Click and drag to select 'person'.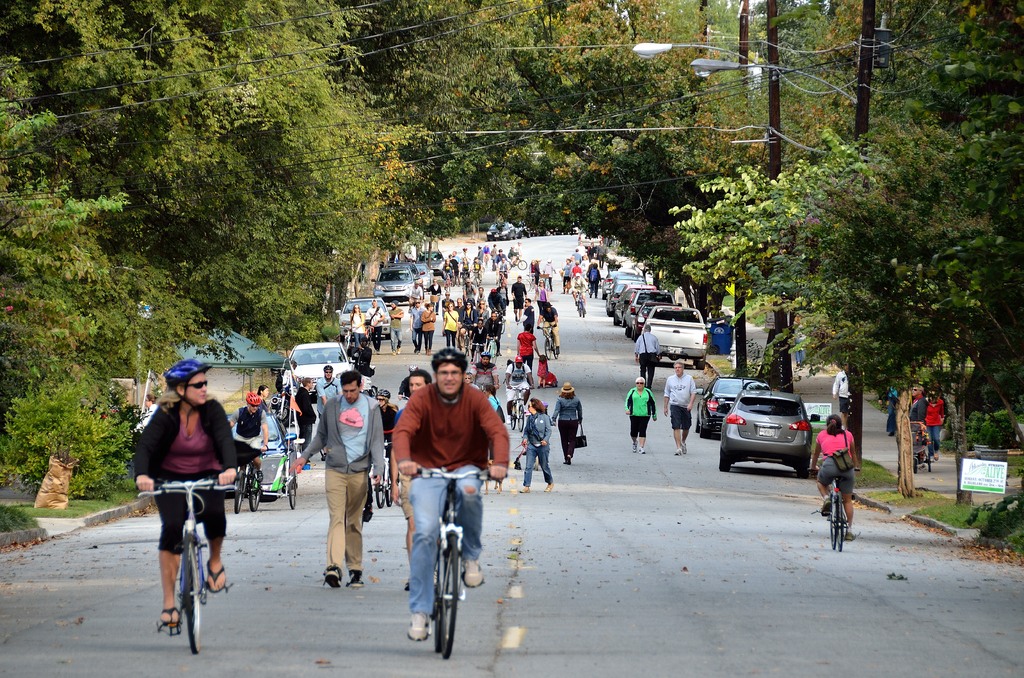
Selection: {"left": 906, "top": 383, "right": 925, "bottom": 472}.
